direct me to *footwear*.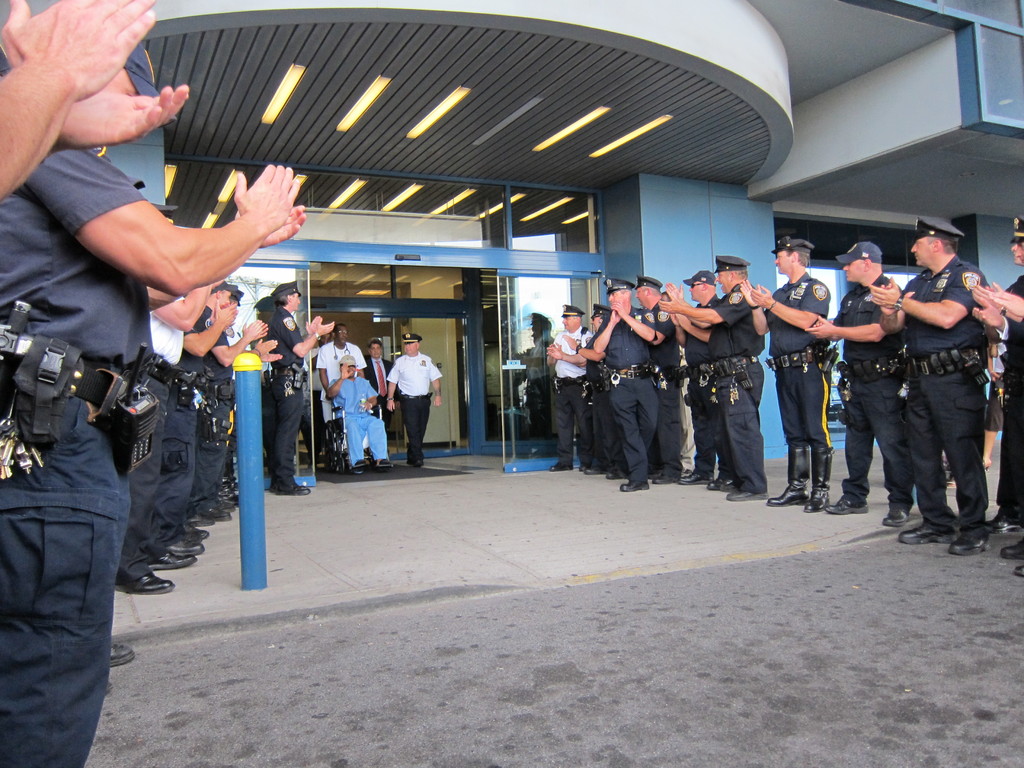
Direction: (left=145, top=550, right=193, bottom=569).
